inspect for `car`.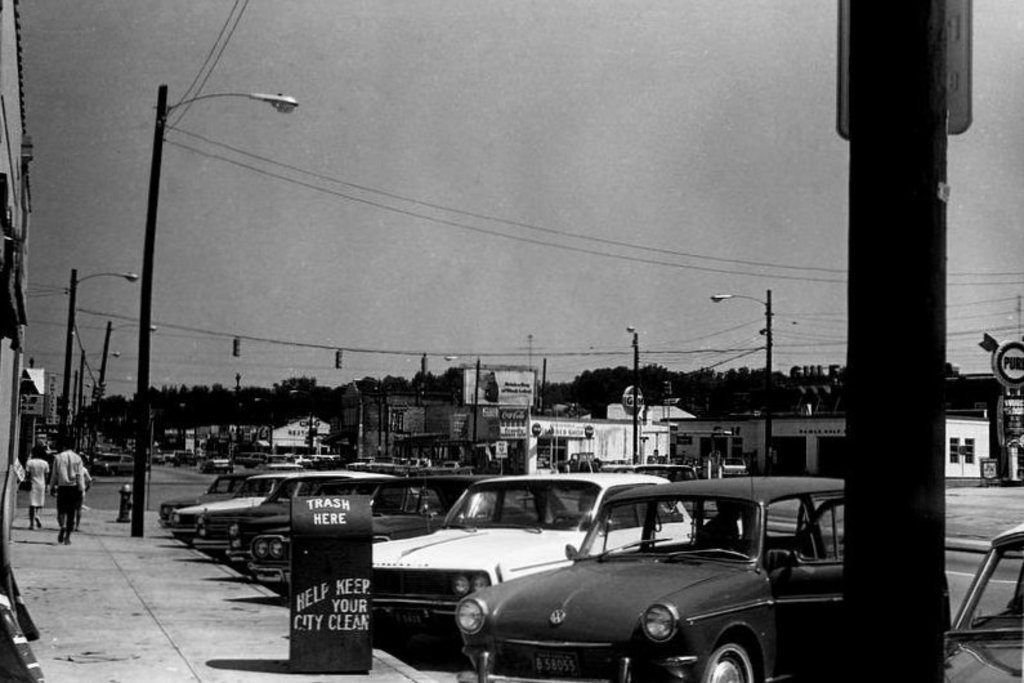
Inspection: select_region(370, 472, 694, 635).
